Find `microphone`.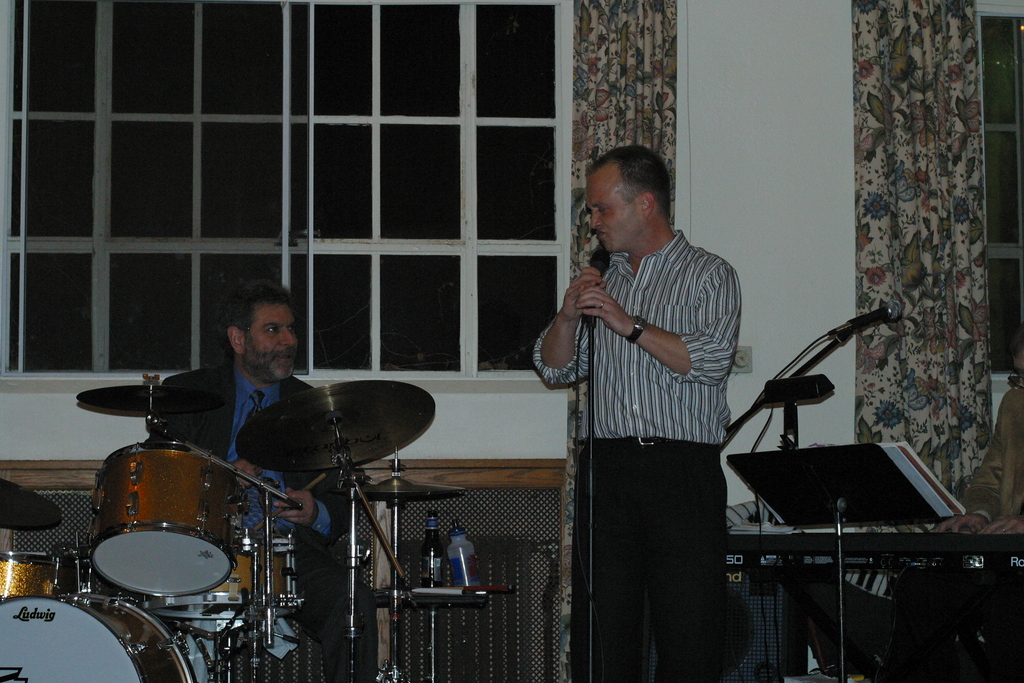
[582,249,605,323].
